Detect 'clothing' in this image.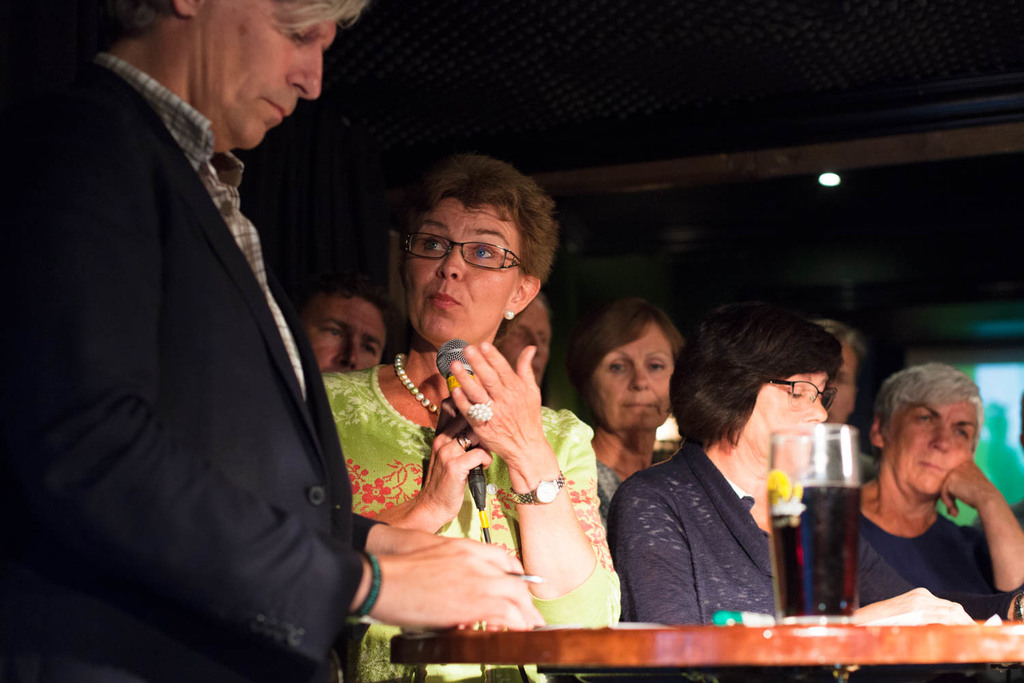
Detection: 851:499:1023:625.
